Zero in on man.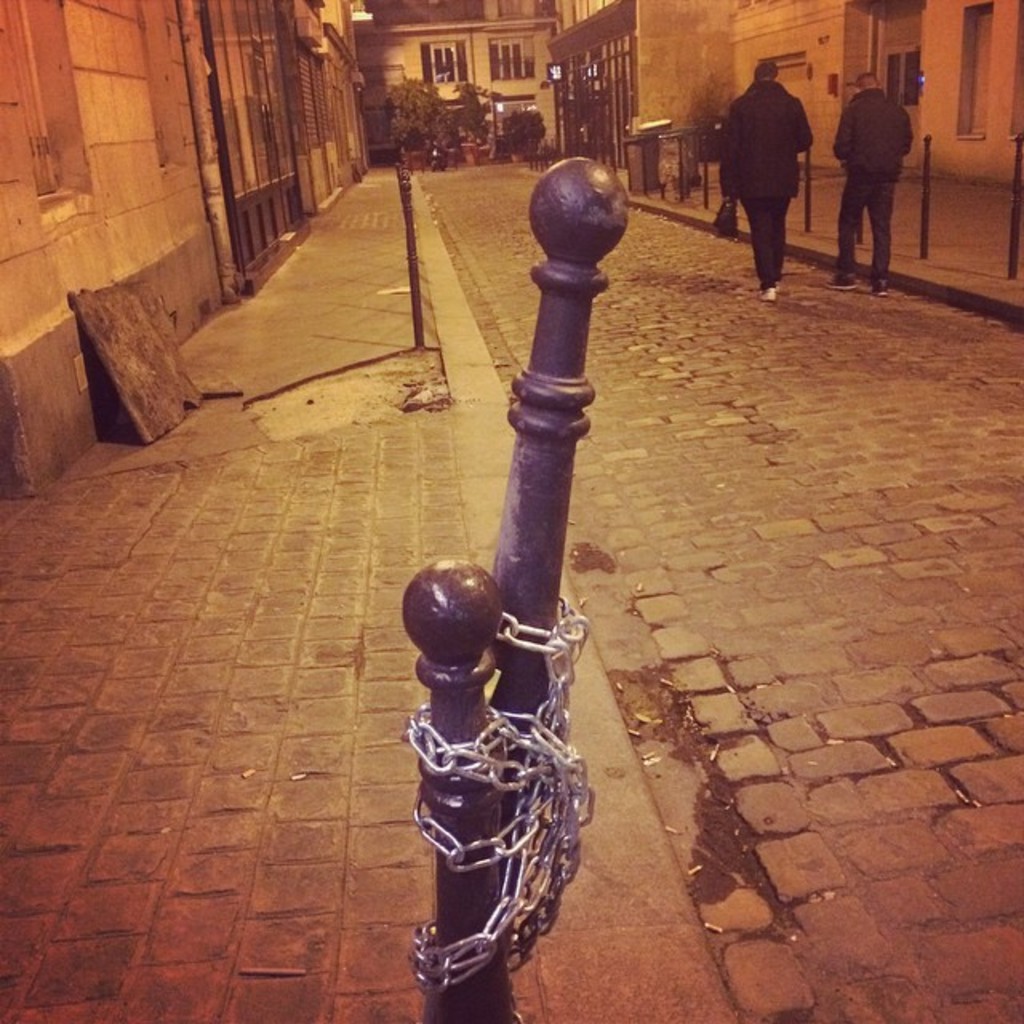
Zeroed in: region(829, 70, 918, 302).
